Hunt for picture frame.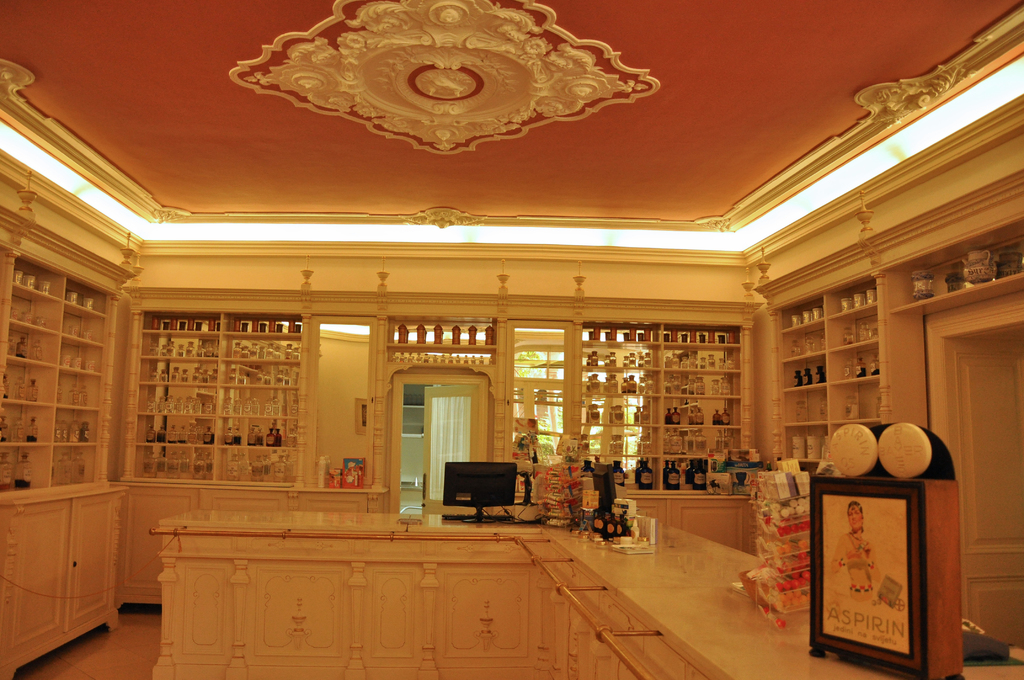
Hunted down at bbox=[811, 469, 929, 679].
